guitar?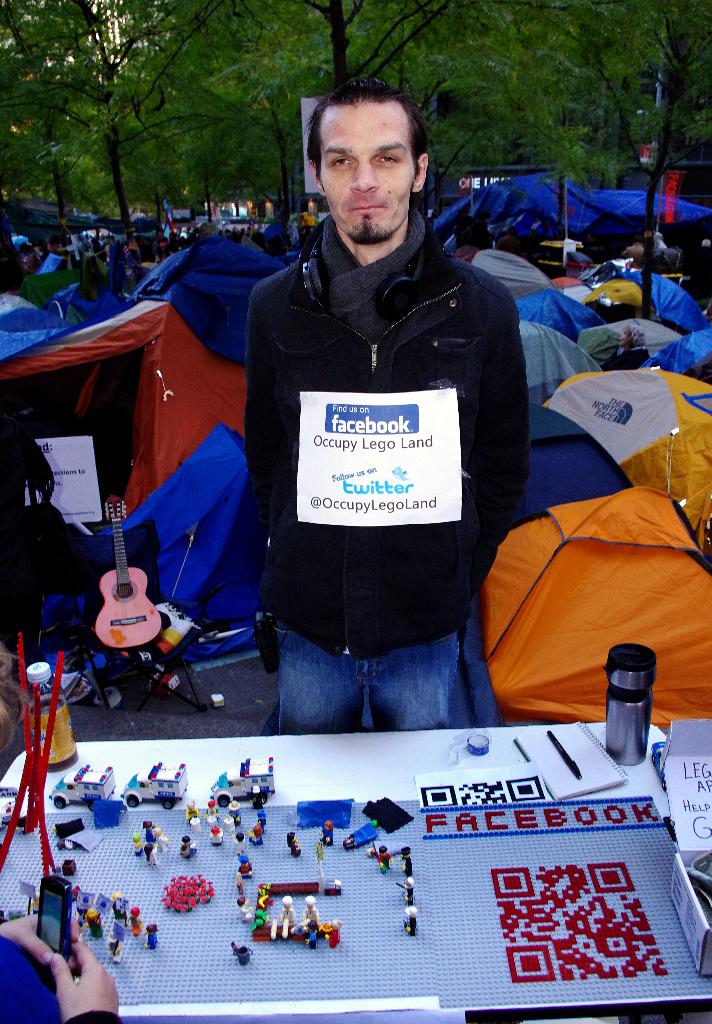
[left=95, top=497, right=164, bottom=649]
